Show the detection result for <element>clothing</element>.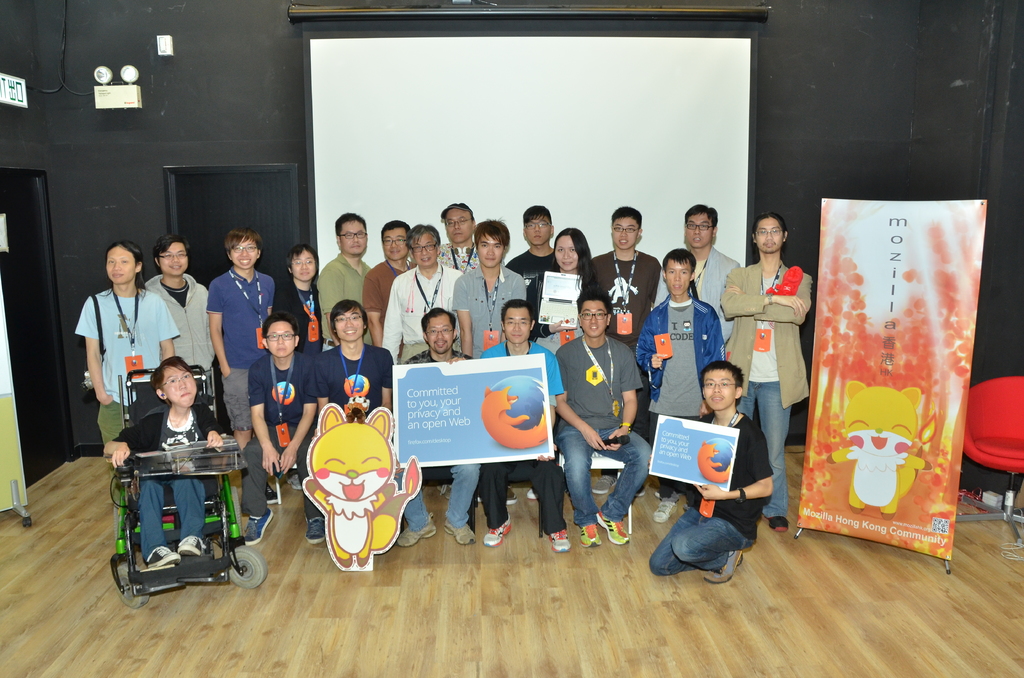
531:259:606:333.
